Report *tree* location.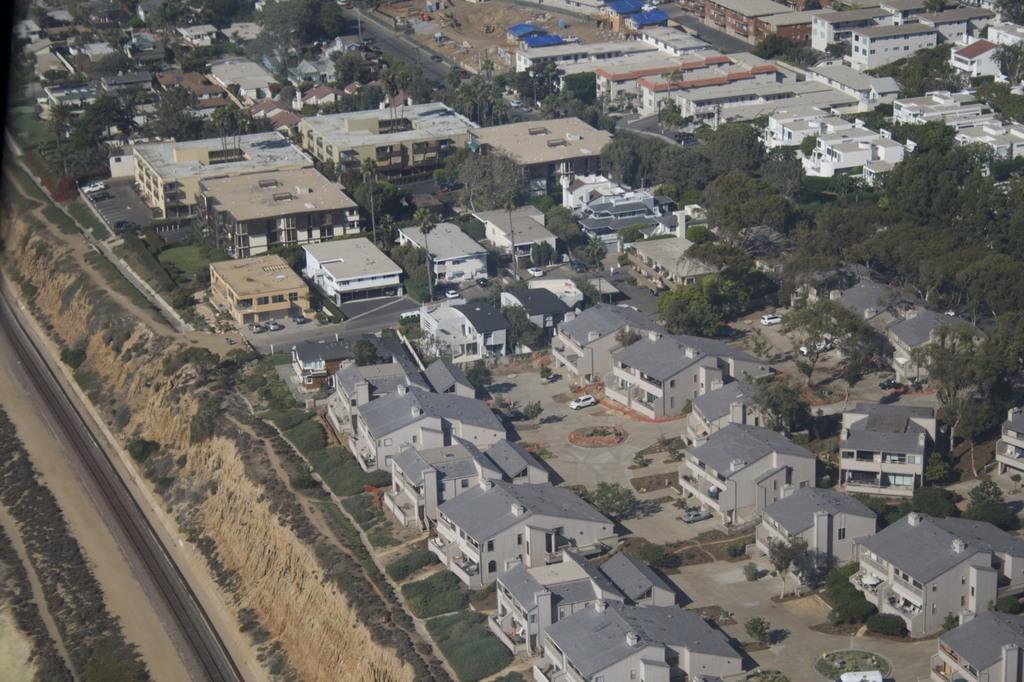
Report: <bbox>660, 282, 729, 337</bbox>.
